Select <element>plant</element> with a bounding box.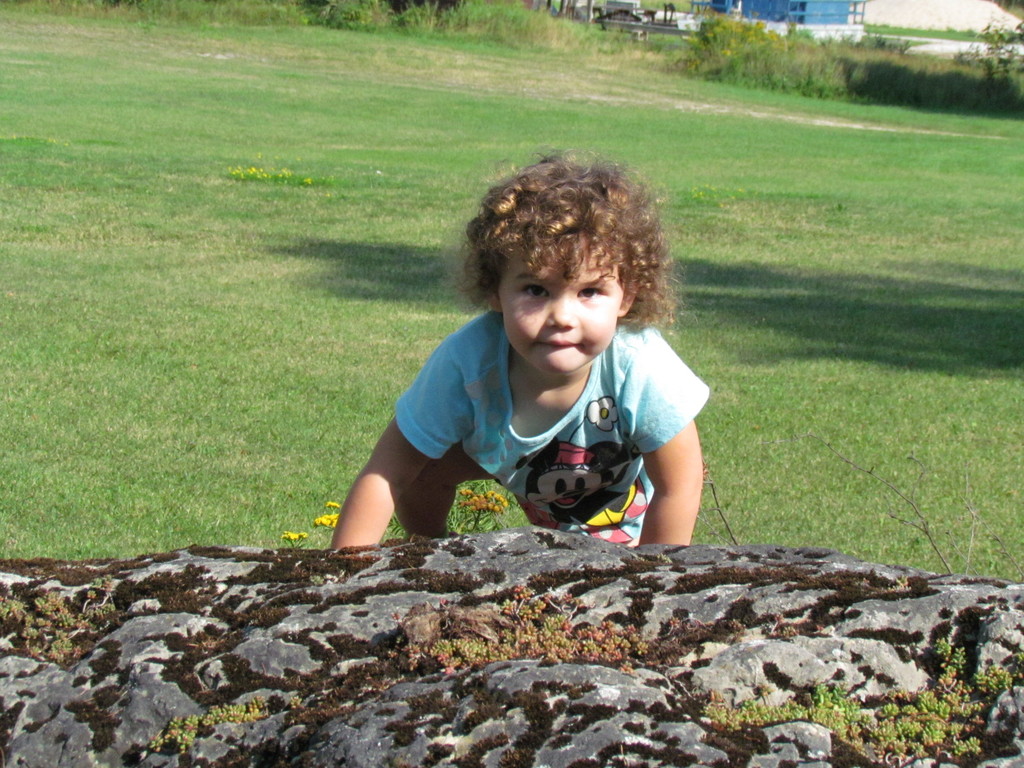
{"x1": 895, "y1": 573, "x2": 909, "y2": 592}.
